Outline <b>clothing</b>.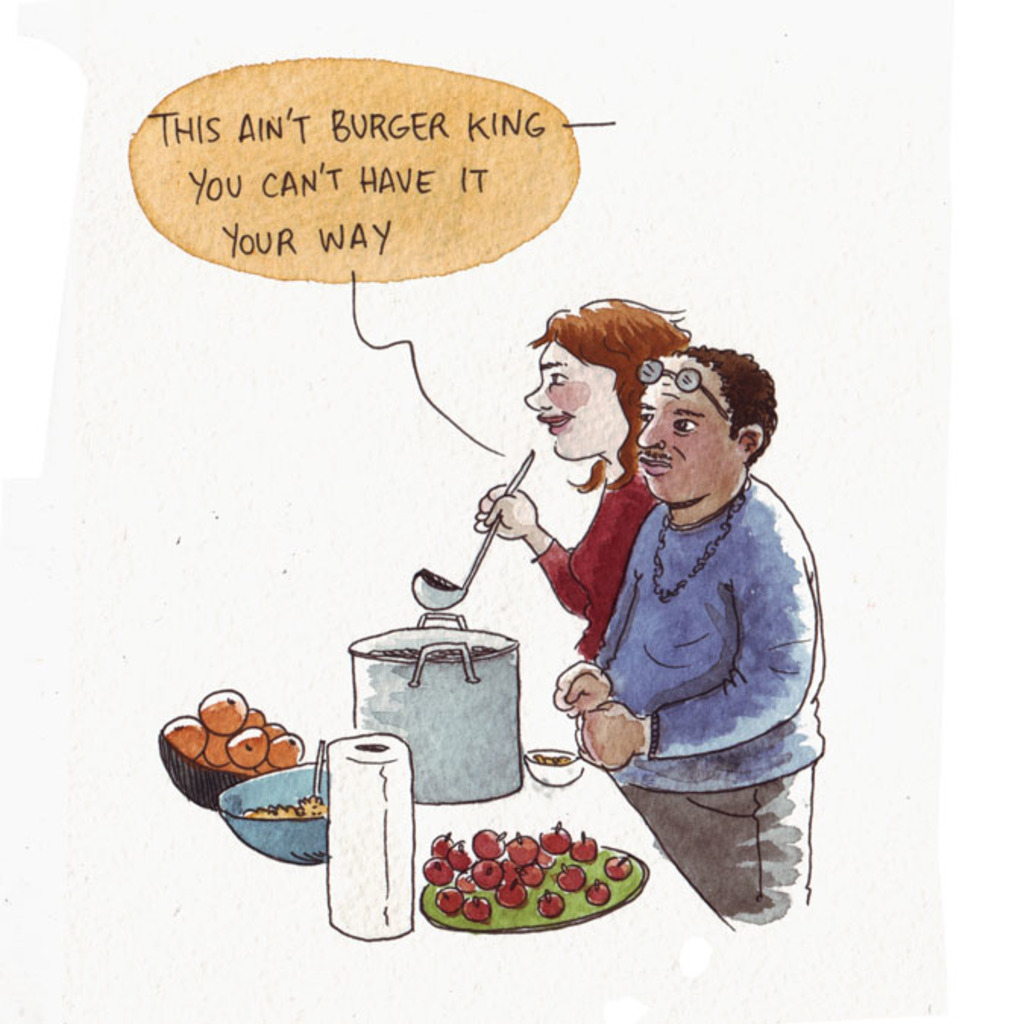
Outline: (595,473,830,783).
